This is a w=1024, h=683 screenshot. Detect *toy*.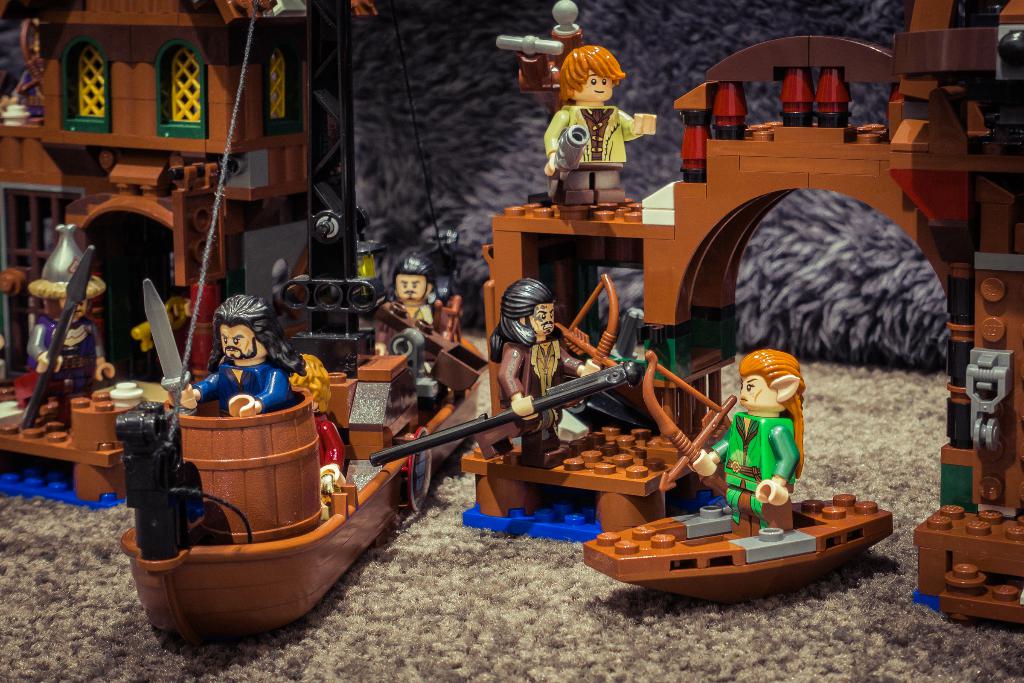
529,40,669,227.
